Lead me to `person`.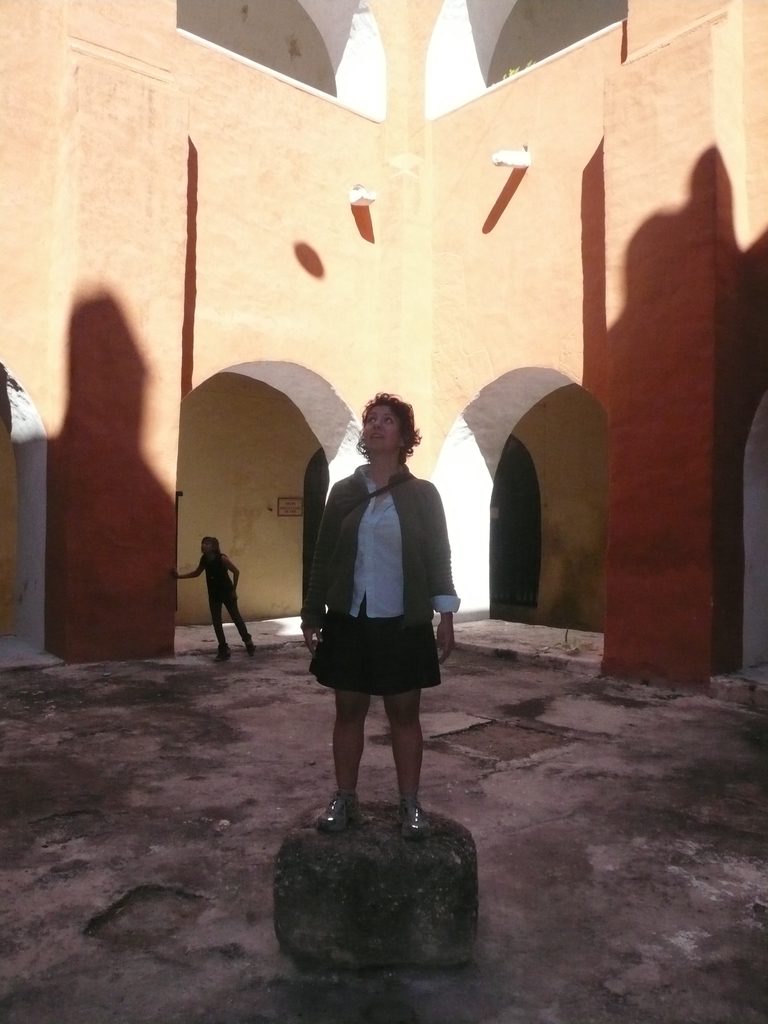
Lead to left=177, top=531, right=255, bottom=662.
